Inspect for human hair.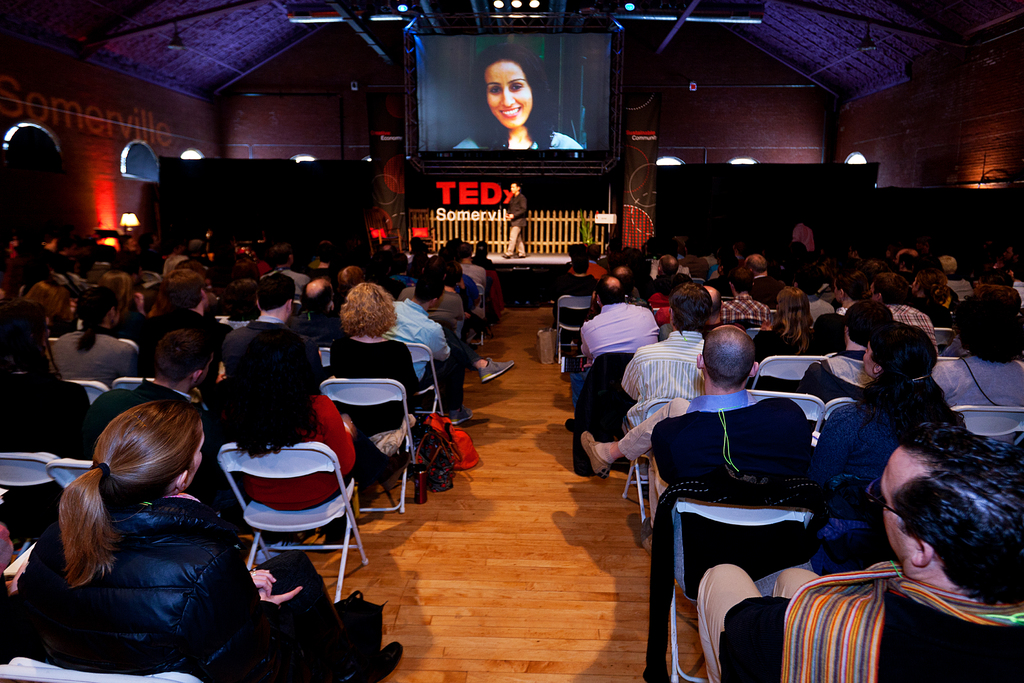
Inspection: detection(872, 273, 906, 304).
